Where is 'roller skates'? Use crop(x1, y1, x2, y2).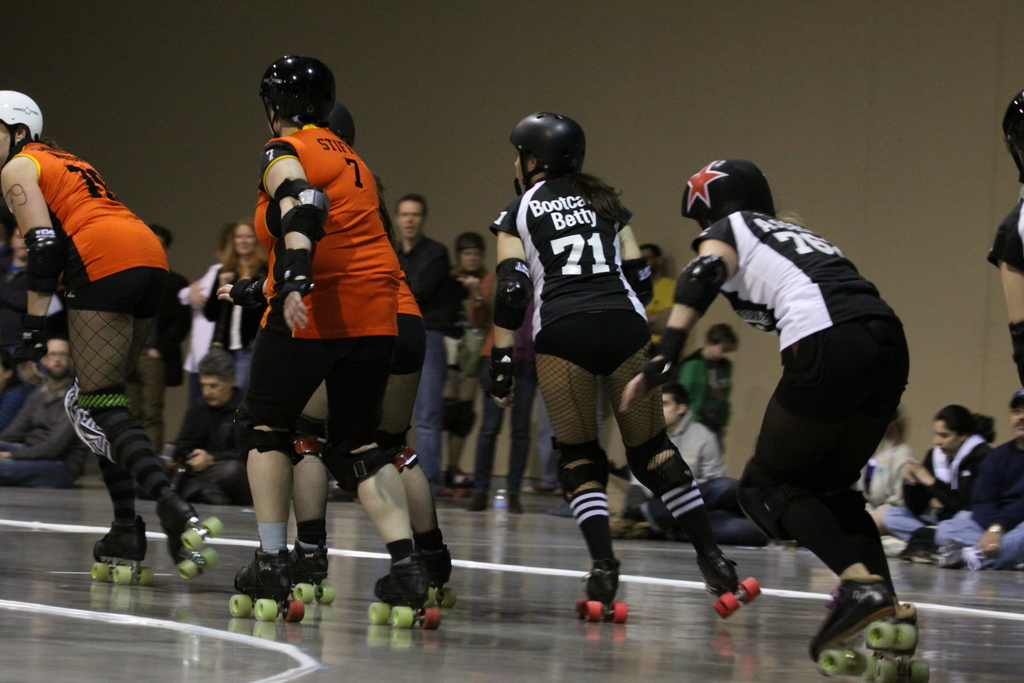
crop(415, 542, 460, 607).
